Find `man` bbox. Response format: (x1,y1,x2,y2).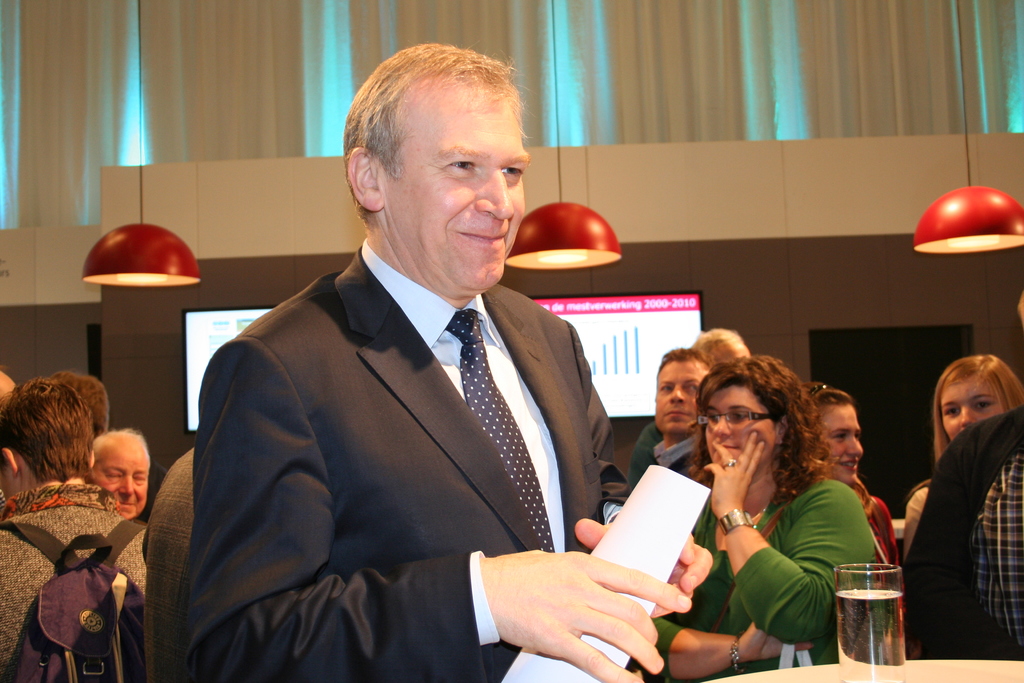
(652,348,712,473).
